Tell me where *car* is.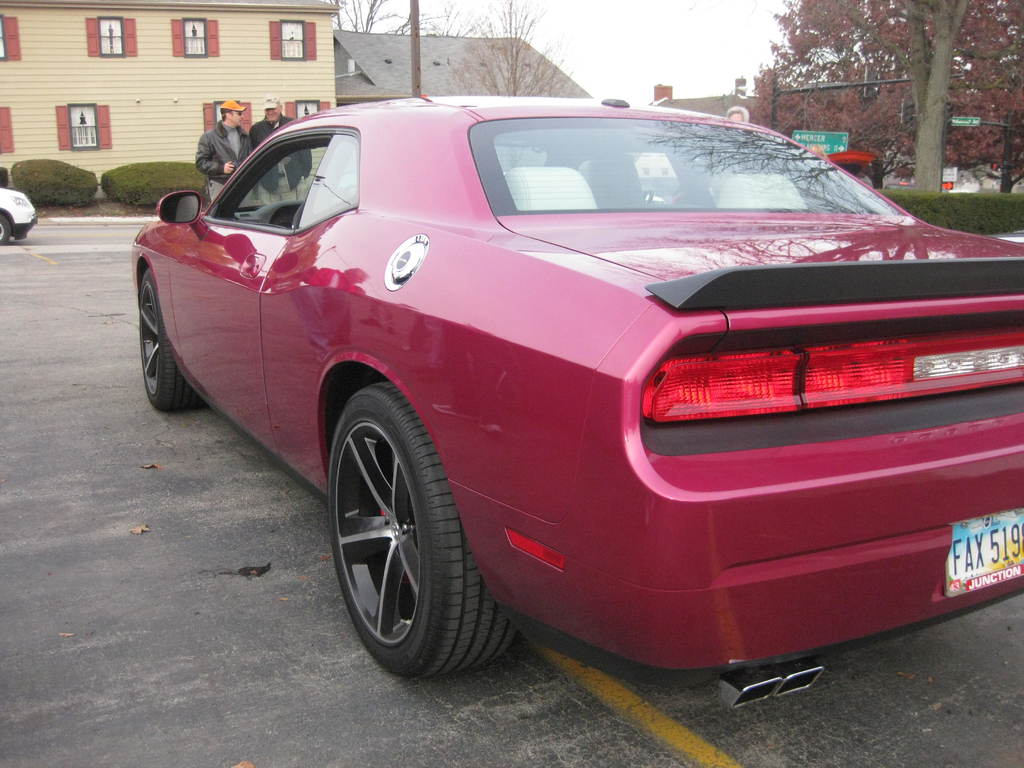
*car* is at rect(0, 186, 37, 244).
